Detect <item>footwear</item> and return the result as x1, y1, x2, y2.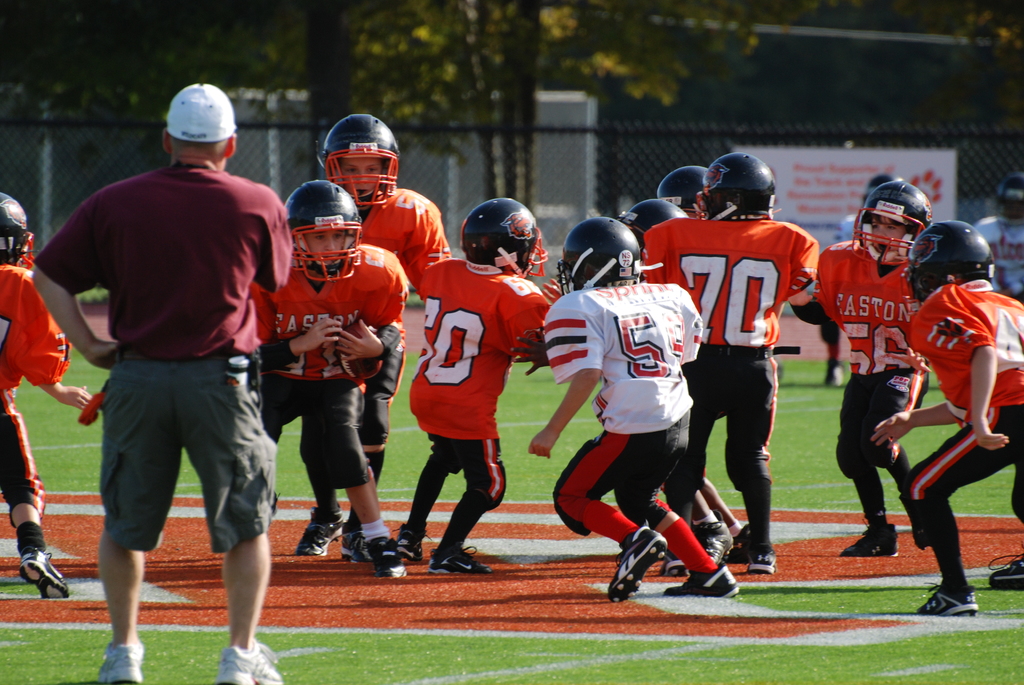
358, 535, 412, 581.
